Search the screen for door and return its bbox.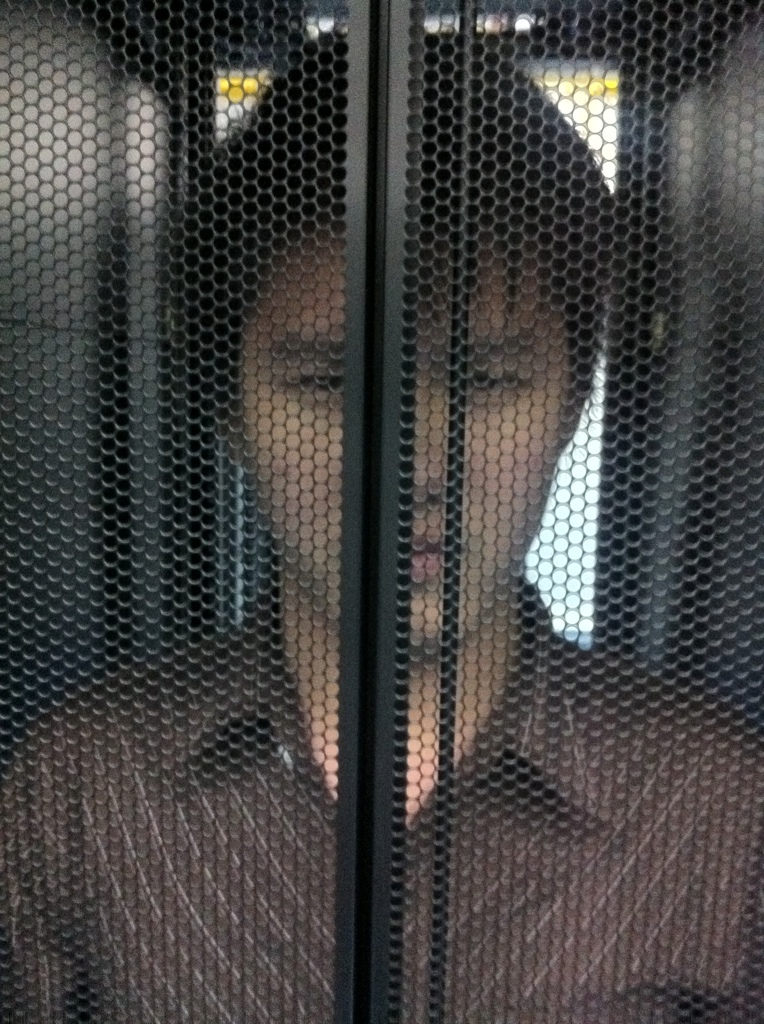
Found: <bbox>0, 0, 763, 1019</bbox>.
